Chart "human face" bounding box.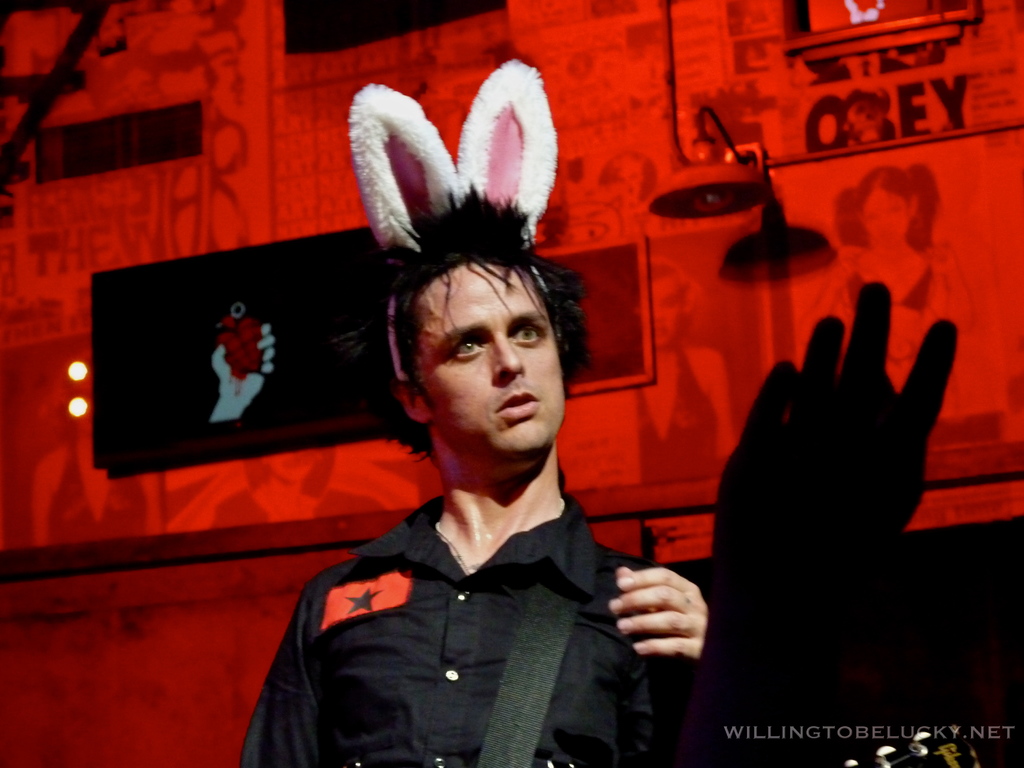
Charted: {"x1": 416, "y1": 262, "x2": 566, "y2": 467}.
